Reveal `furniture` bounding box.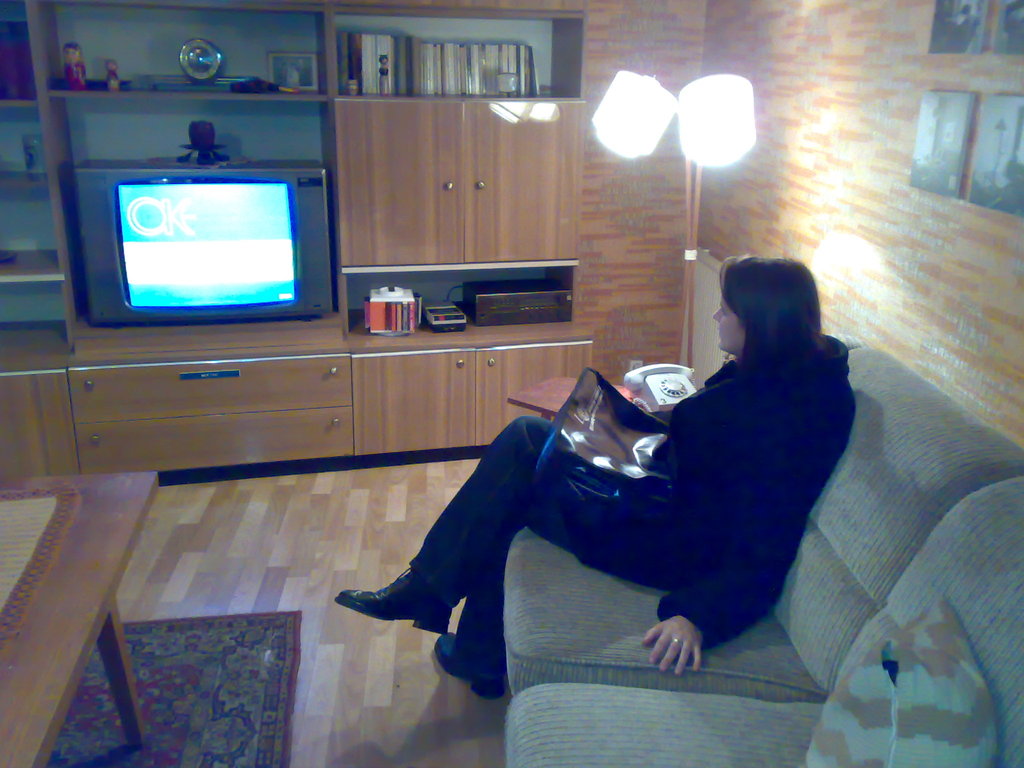
Revealed: locate(506, 373, 634, 426).
